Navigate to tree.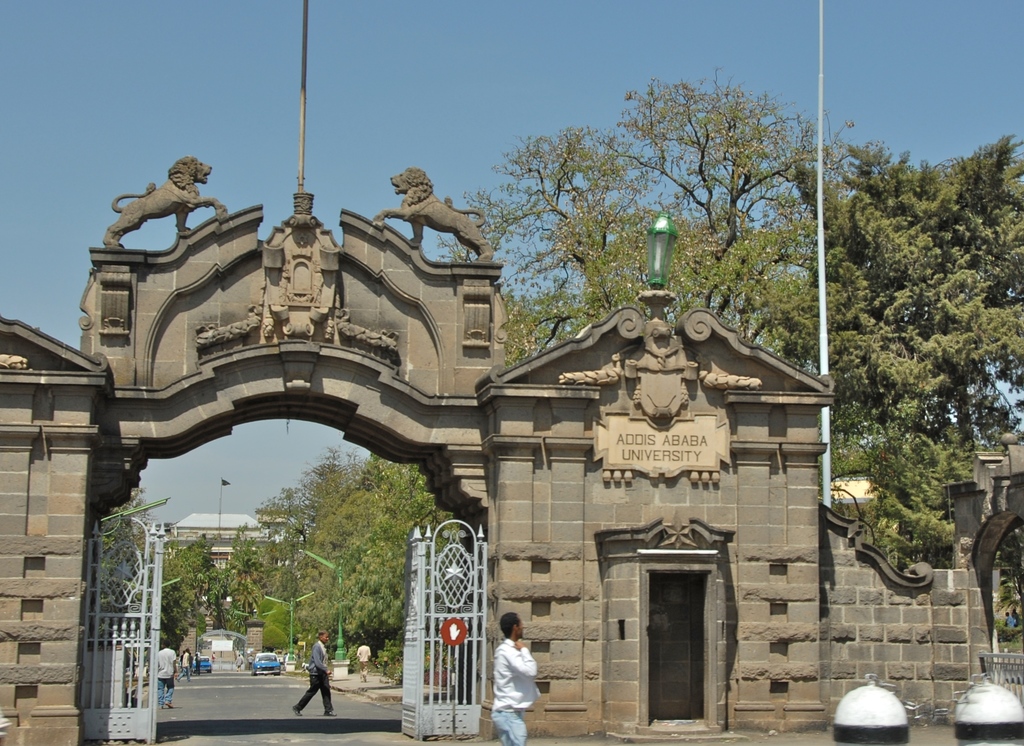
Navigation target: 439 62 861 342.
